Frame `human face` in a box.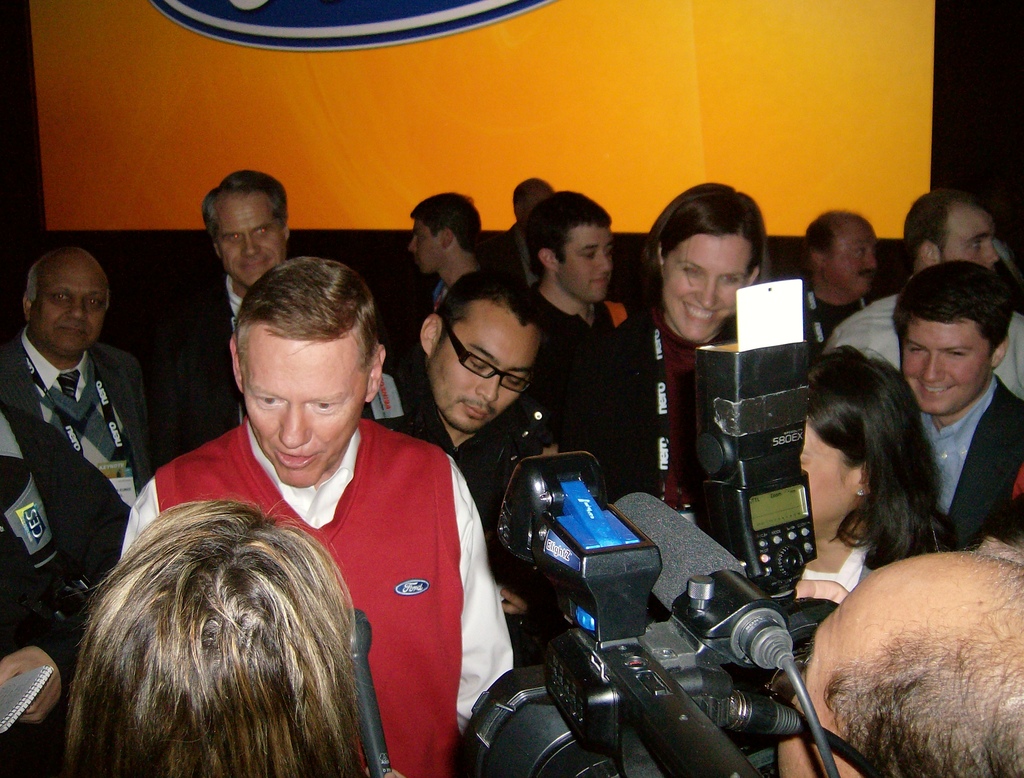
(x1=519, y1=183, x2=553, y2=223).
